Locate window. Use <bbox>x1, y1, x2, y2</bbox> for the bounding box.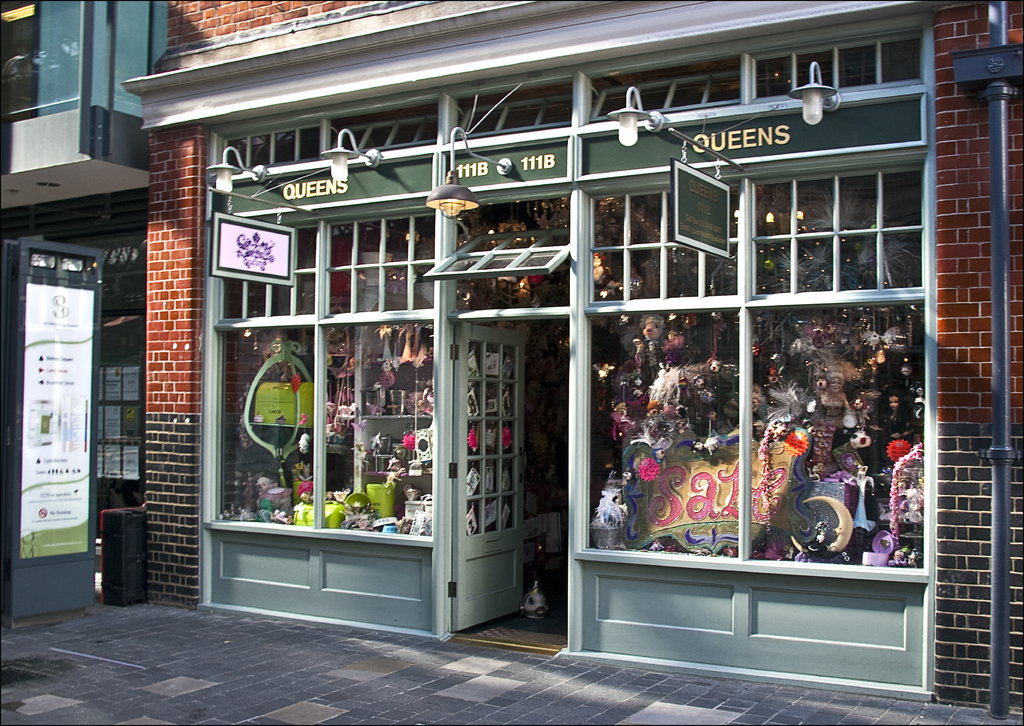
<bbox>214, 330, 432, 526</bbox>.
